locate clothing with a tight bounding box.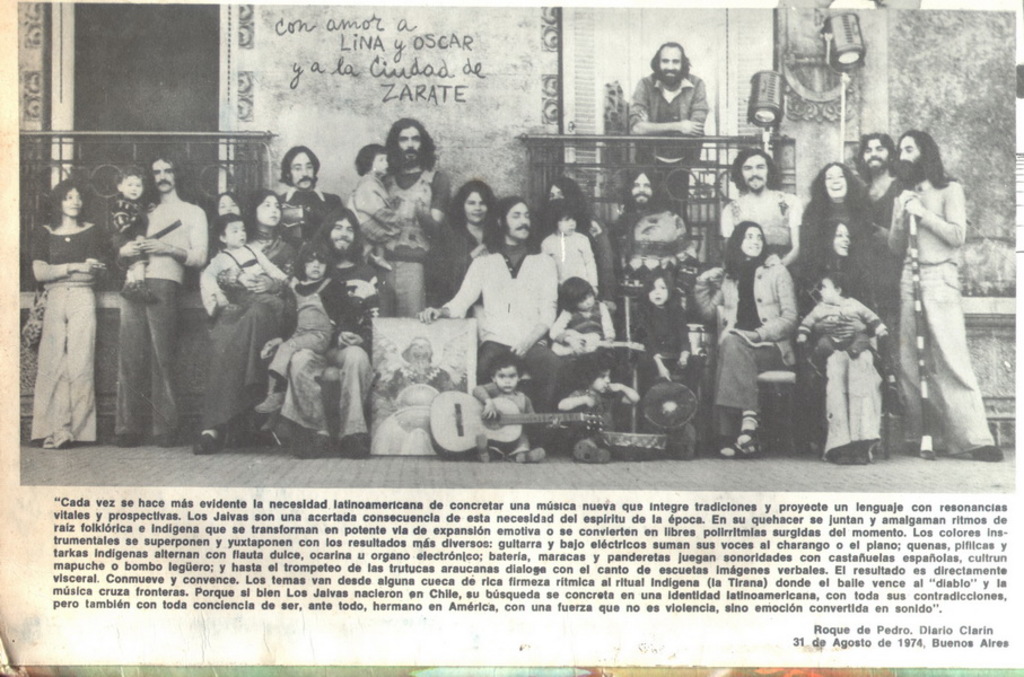
(266, 273, 348, 380).
